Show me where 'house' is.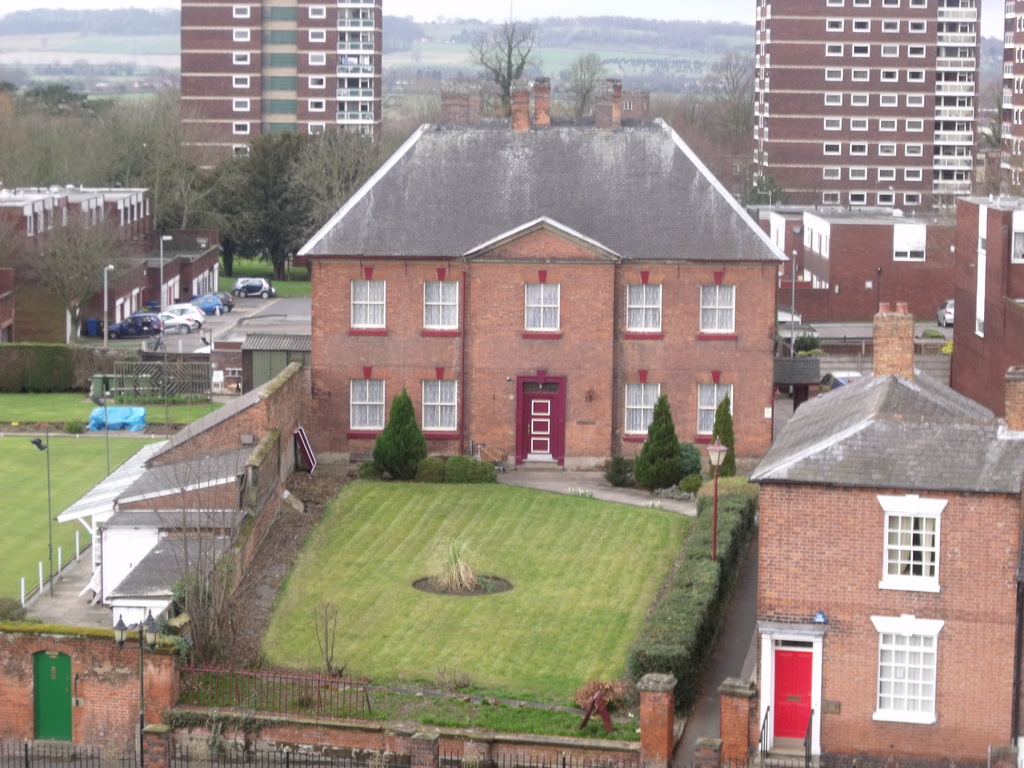
'house' is at bbox=(0, 186, 223, 342).
